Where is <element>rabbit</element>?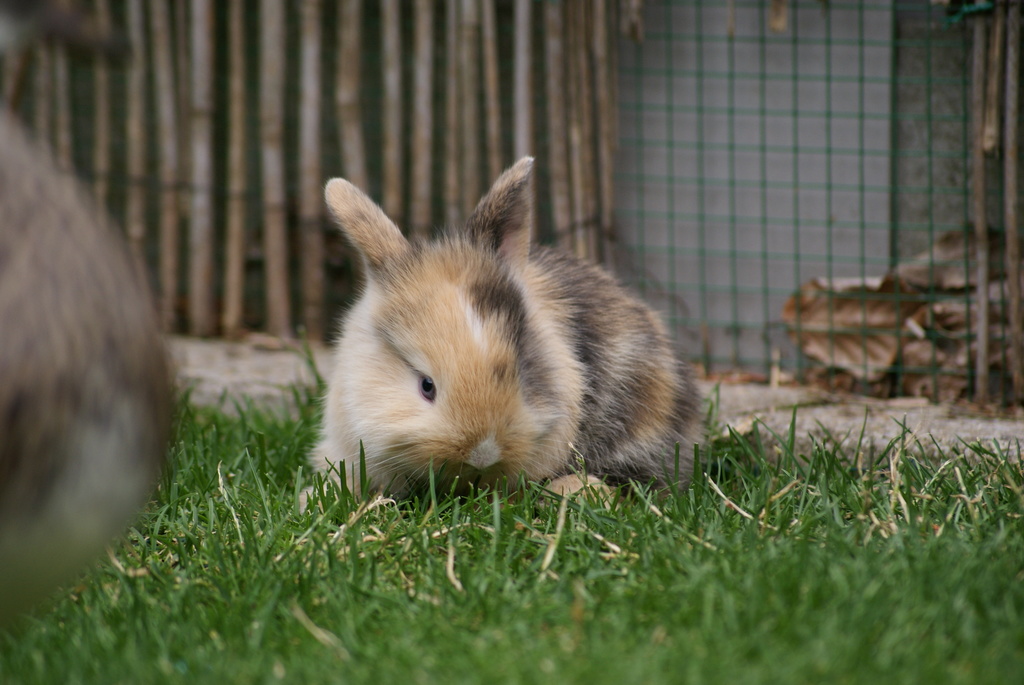
[298,152,706,502].
